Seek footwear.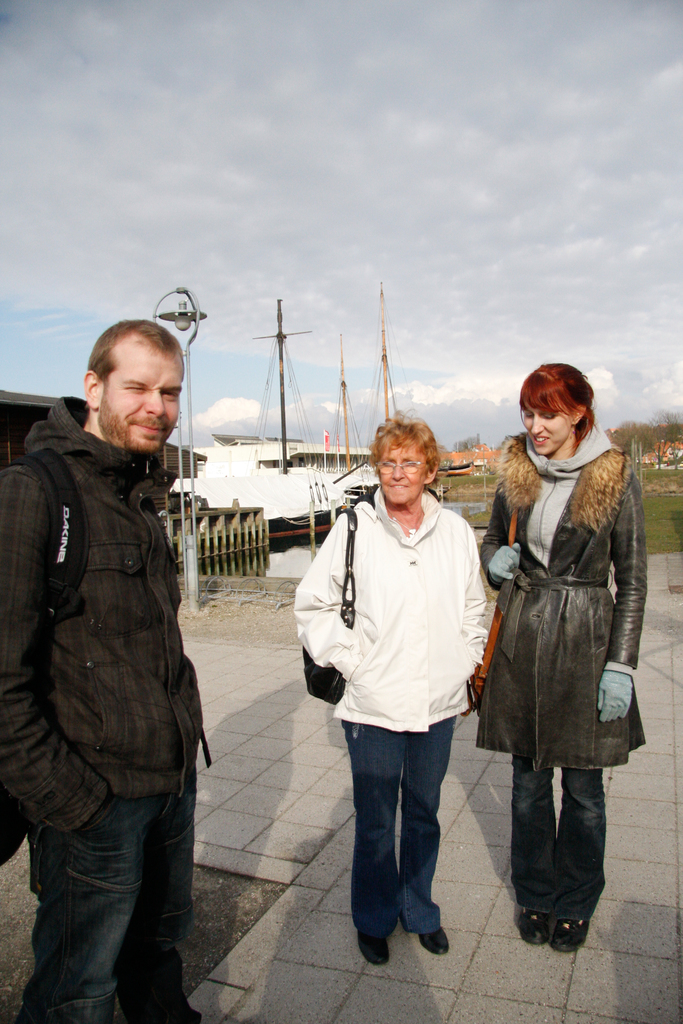
541/899/595/949.
